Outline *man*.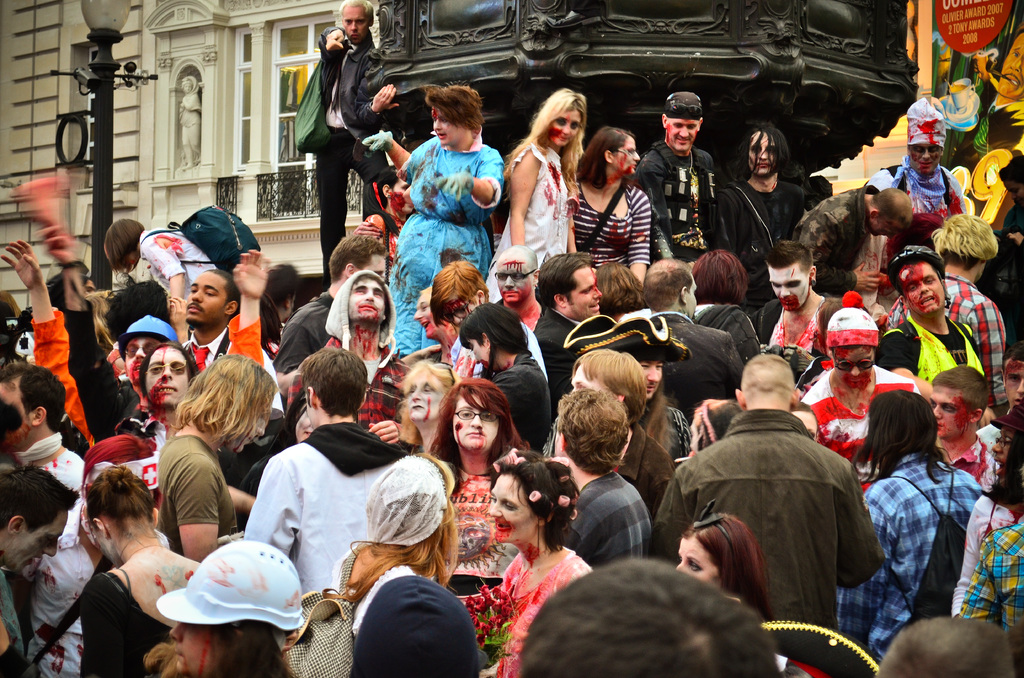
Outline: [754,239,839,376].
